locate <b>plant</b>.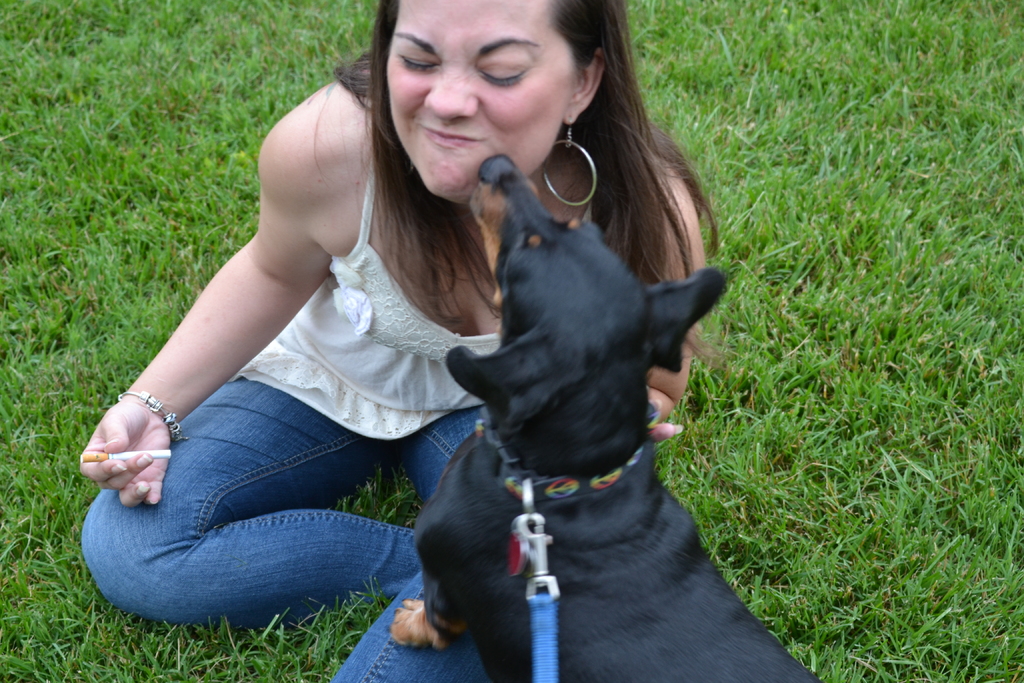
Bounding box: left=0, top=0, right=1023, bottom=682.
